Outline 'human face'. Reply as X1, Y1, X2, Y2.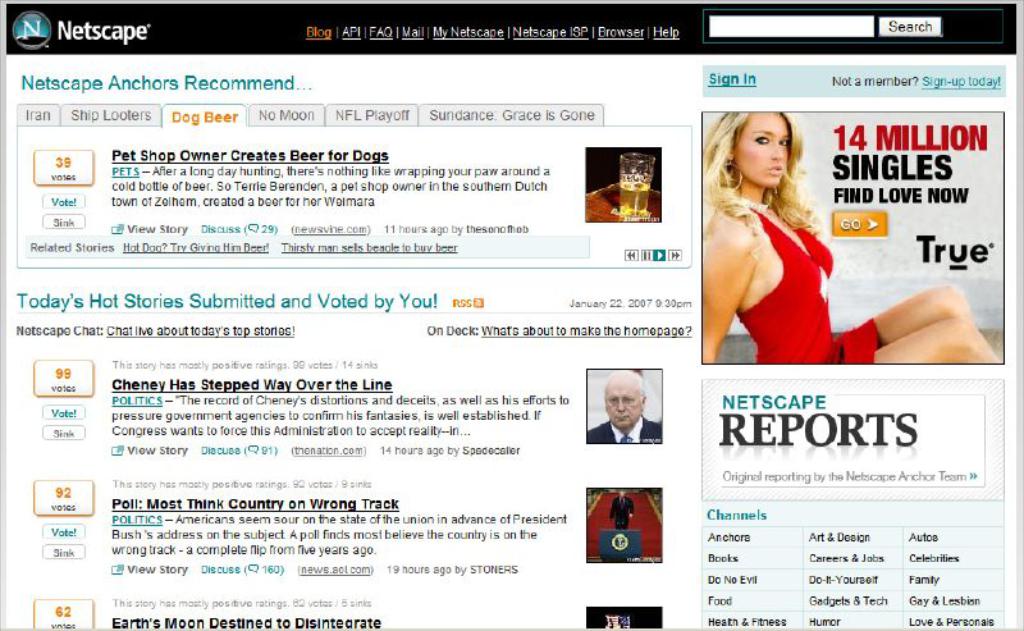
733, 114, 791, 184.
